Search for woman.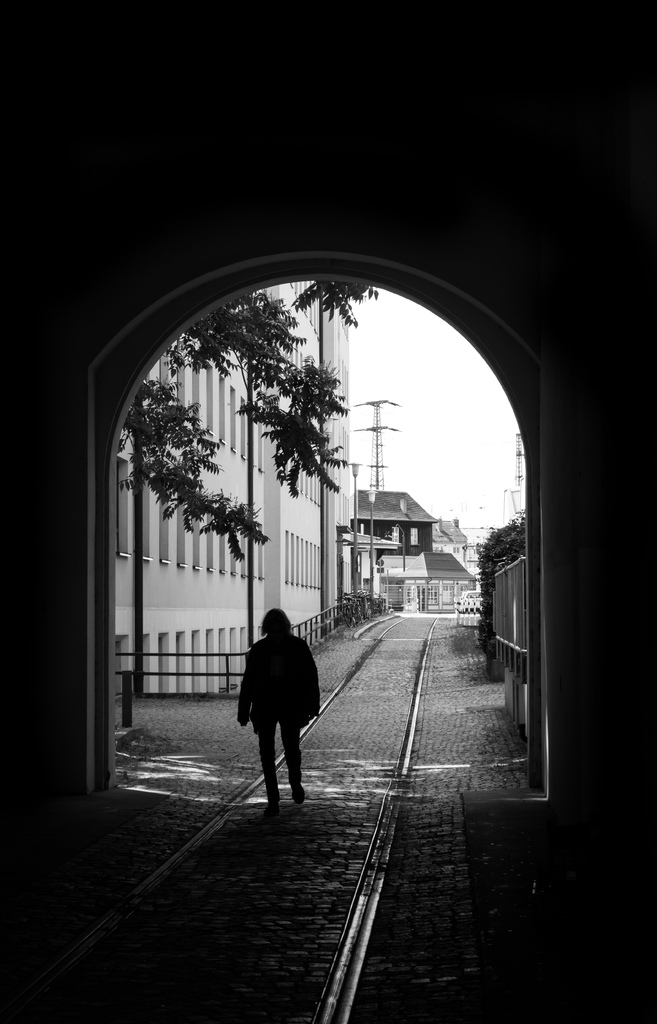
Found at Rect(238, 607, 321, 810).
